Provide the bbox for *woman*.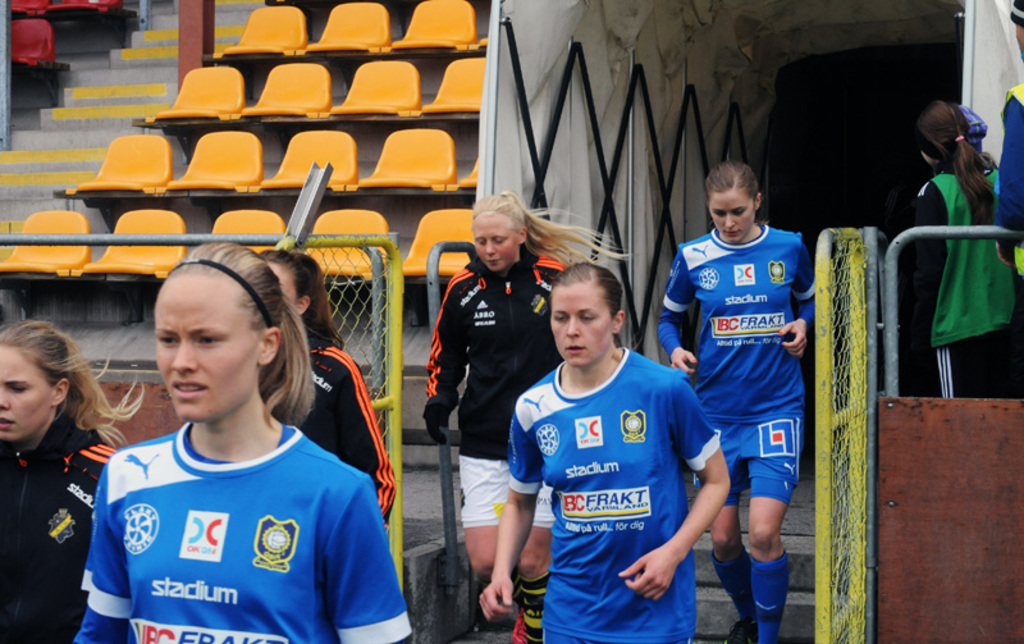
(481, 262, 741, 643).
